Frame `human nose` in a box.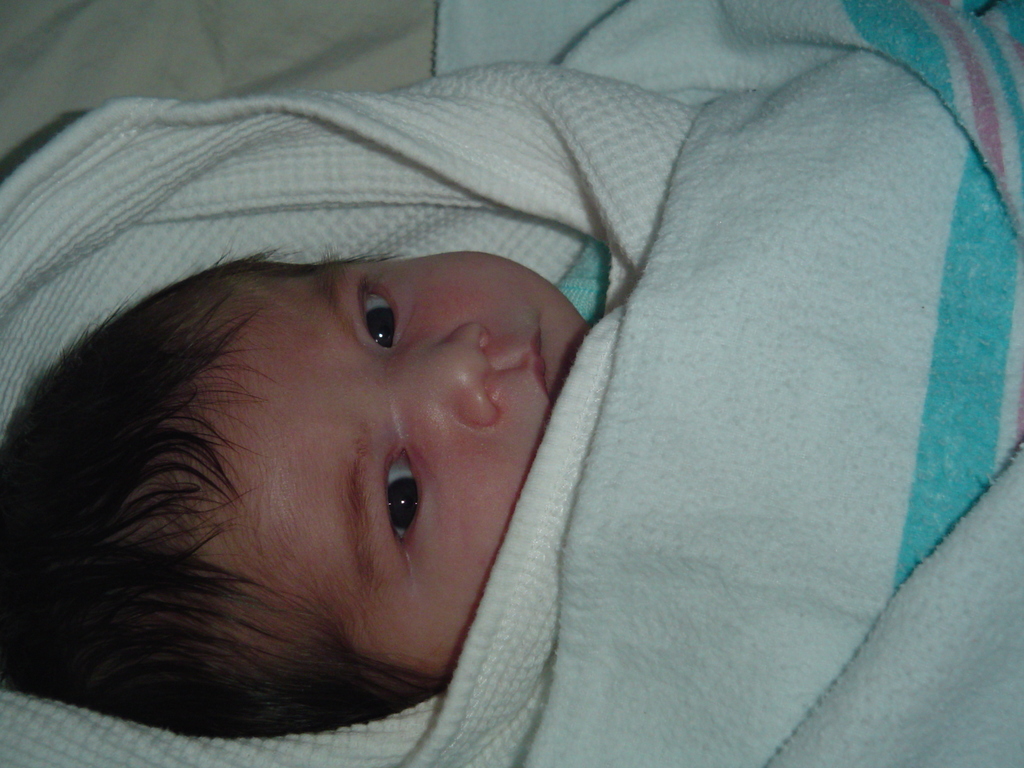
select_region(408, 316, 503, 420).
